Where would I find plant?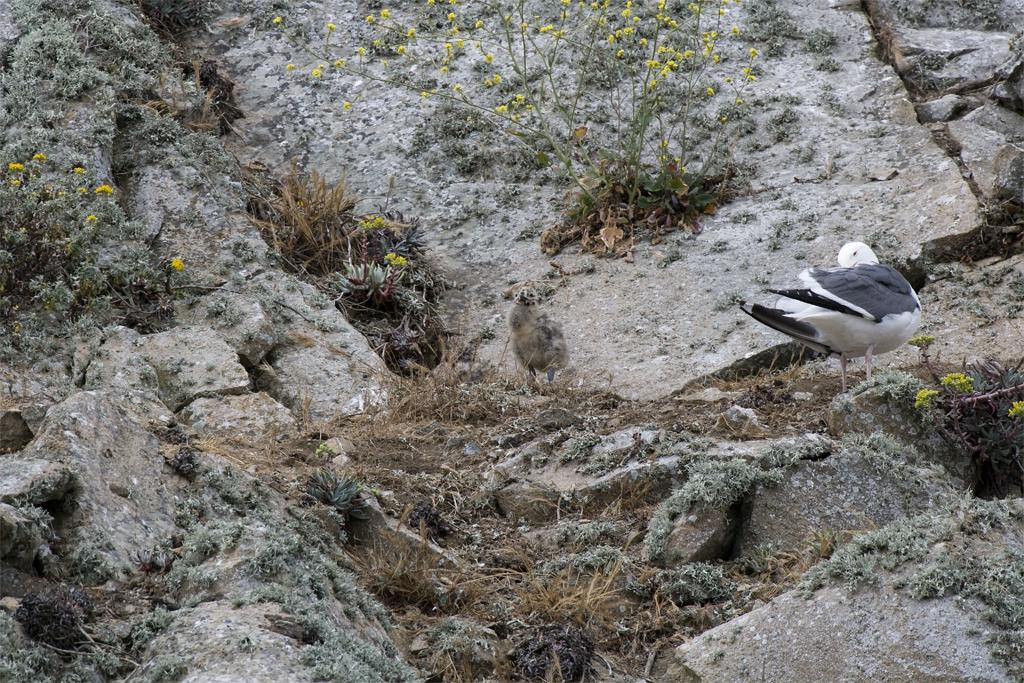
At 501 260 597 301.
